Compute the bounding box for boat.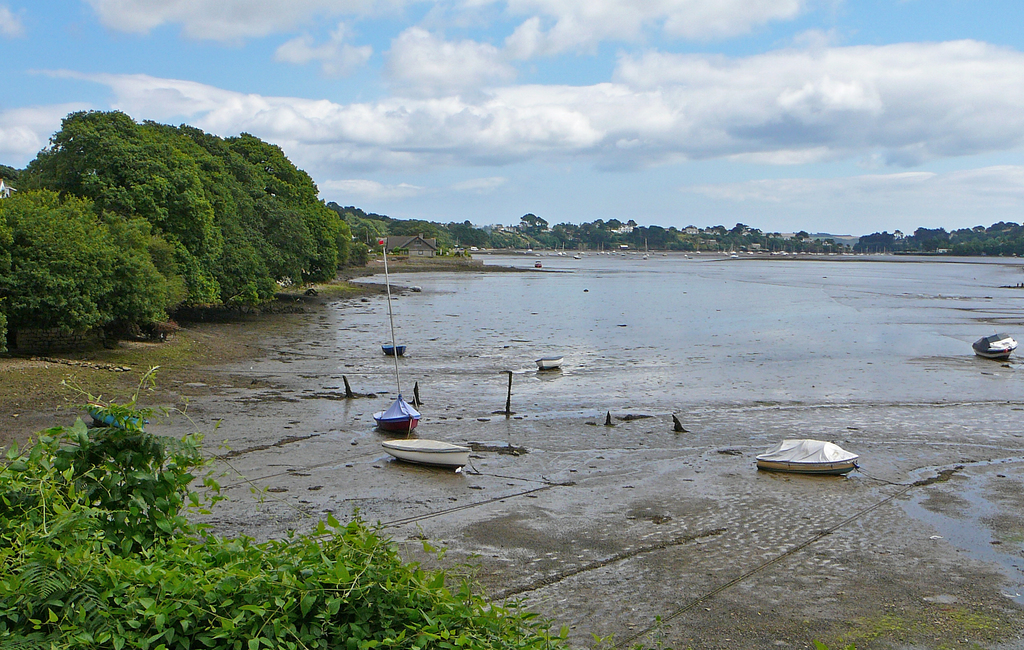
368, 251, 419, 437.
